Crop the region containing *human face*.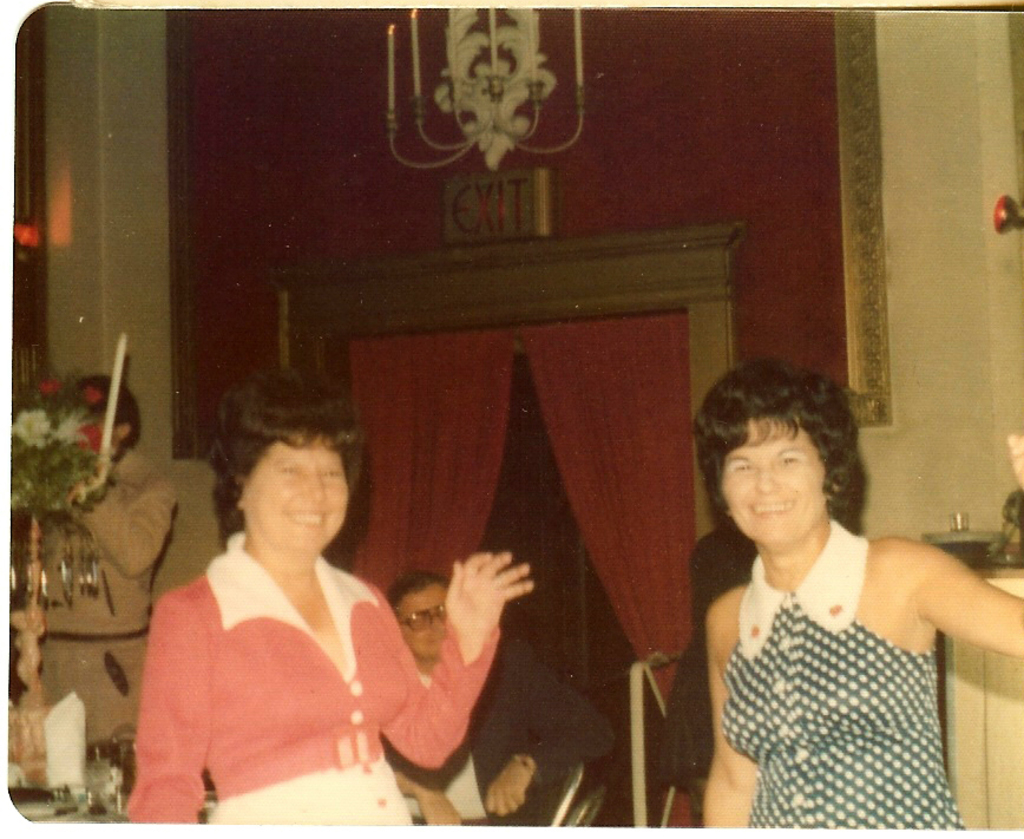
Crop region: pyautogui.locateOnScreen(395, 582, 447, 664).
